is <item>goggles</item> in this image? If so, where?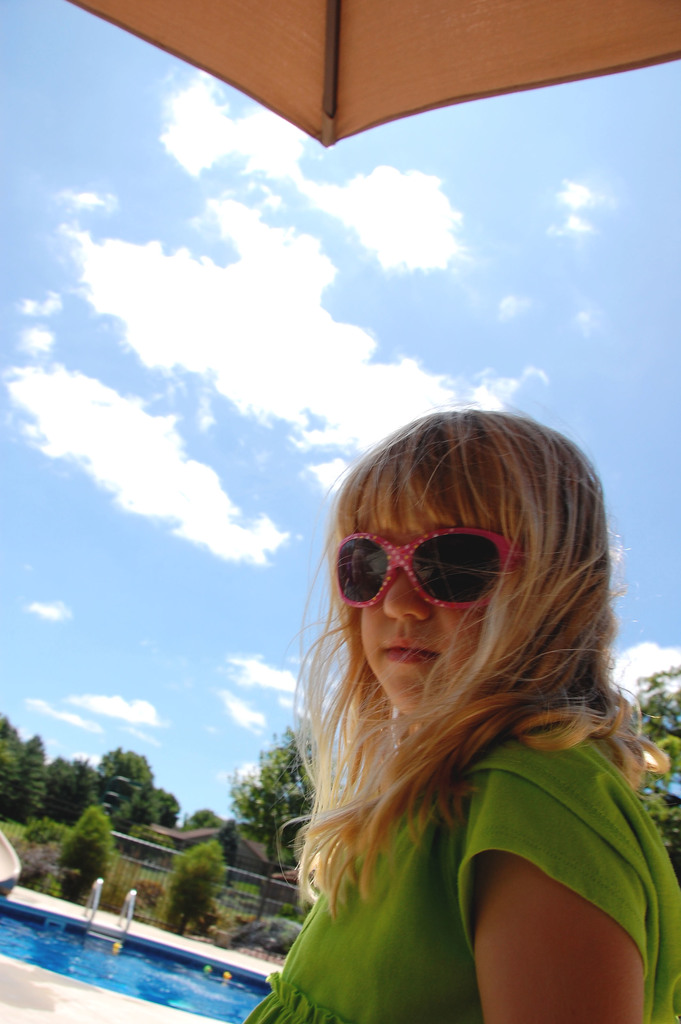
Yes, at [left=338, top=528, right=544, bottom=617].
